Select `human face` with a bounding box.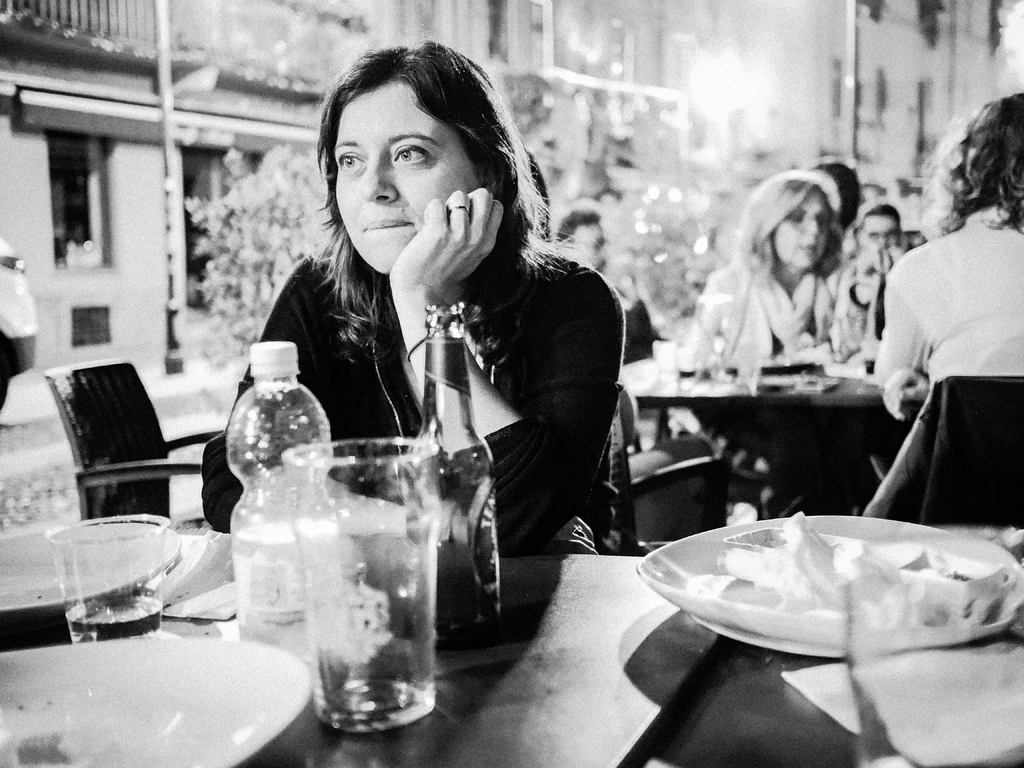
BBox(774, 188, 831, 266).
